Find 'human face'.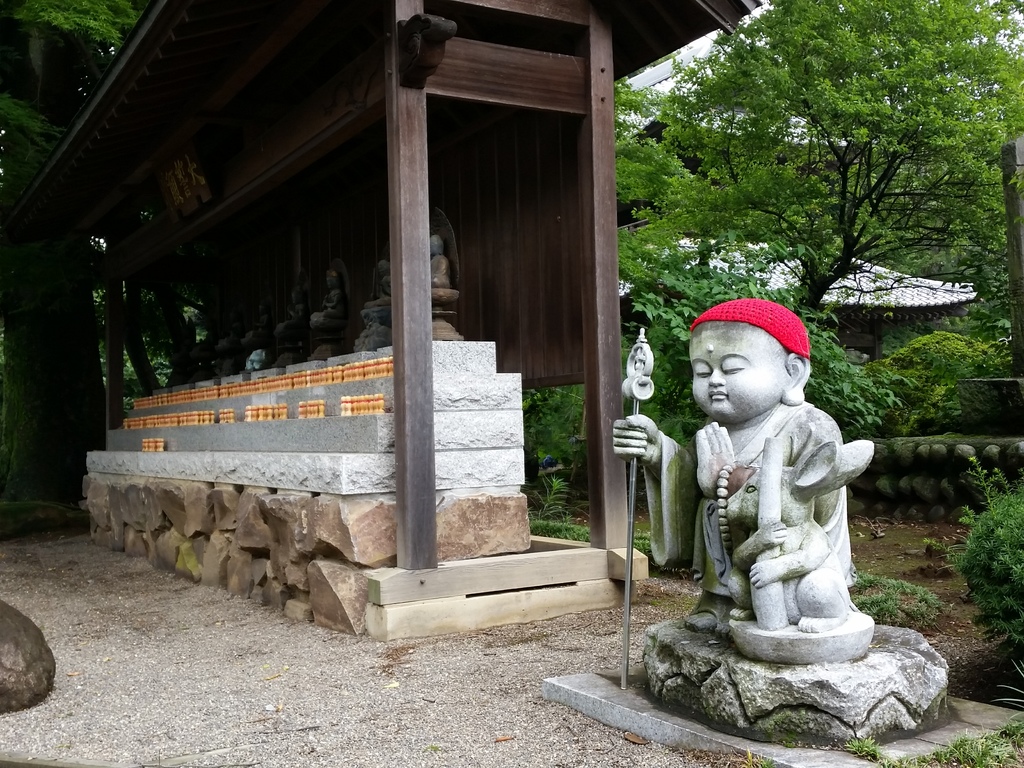
687:322:783:424.
